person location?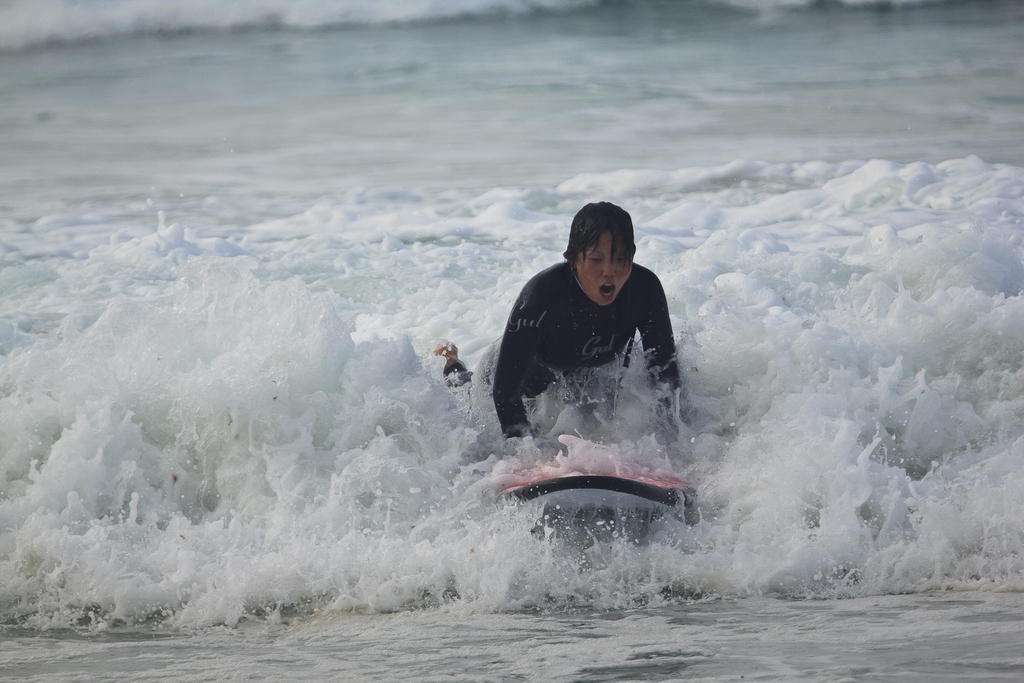
x1=431 y1=199 x2=716 y2=477
